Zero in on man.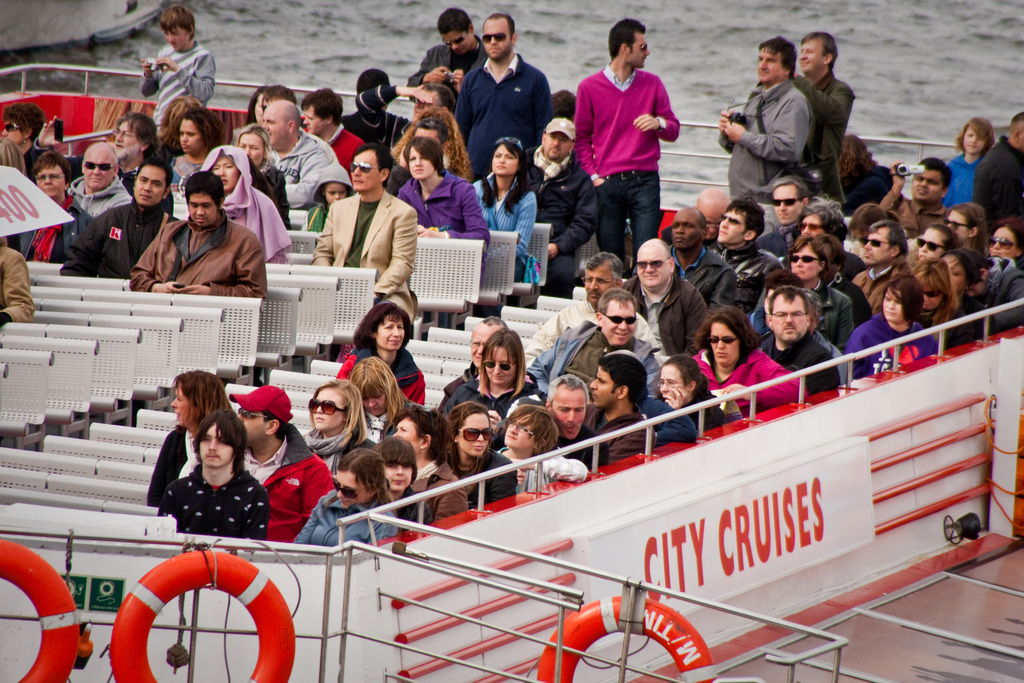
Zeroed in: 160 415 268 536.
